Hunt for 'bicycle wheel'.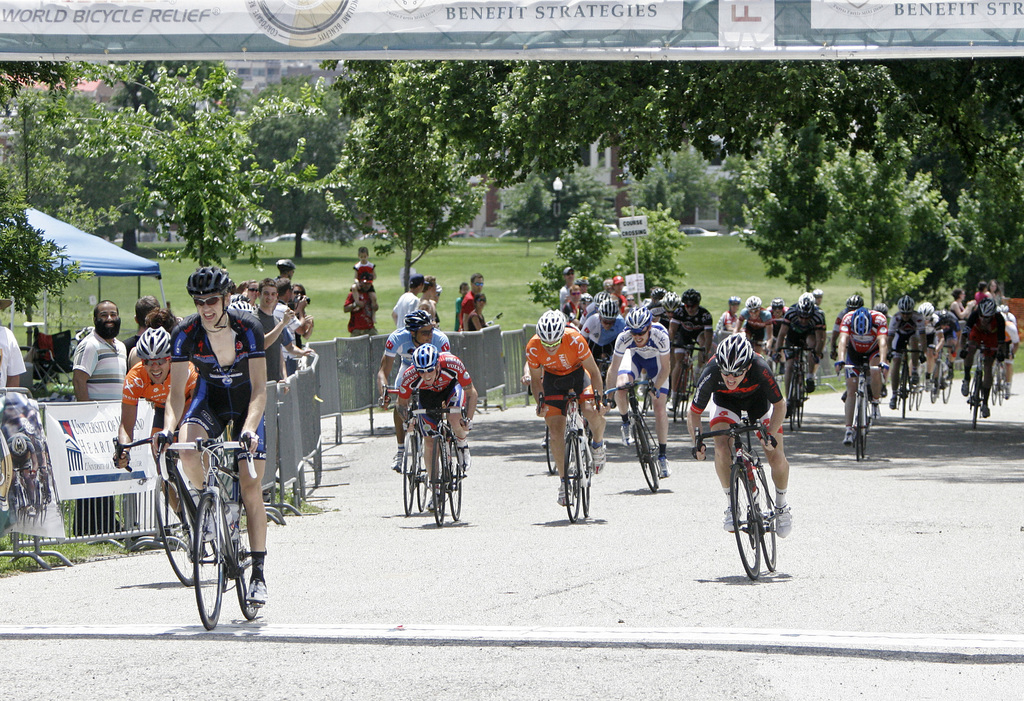
Hunted down at l=901, t=365, r=908, b=420.
